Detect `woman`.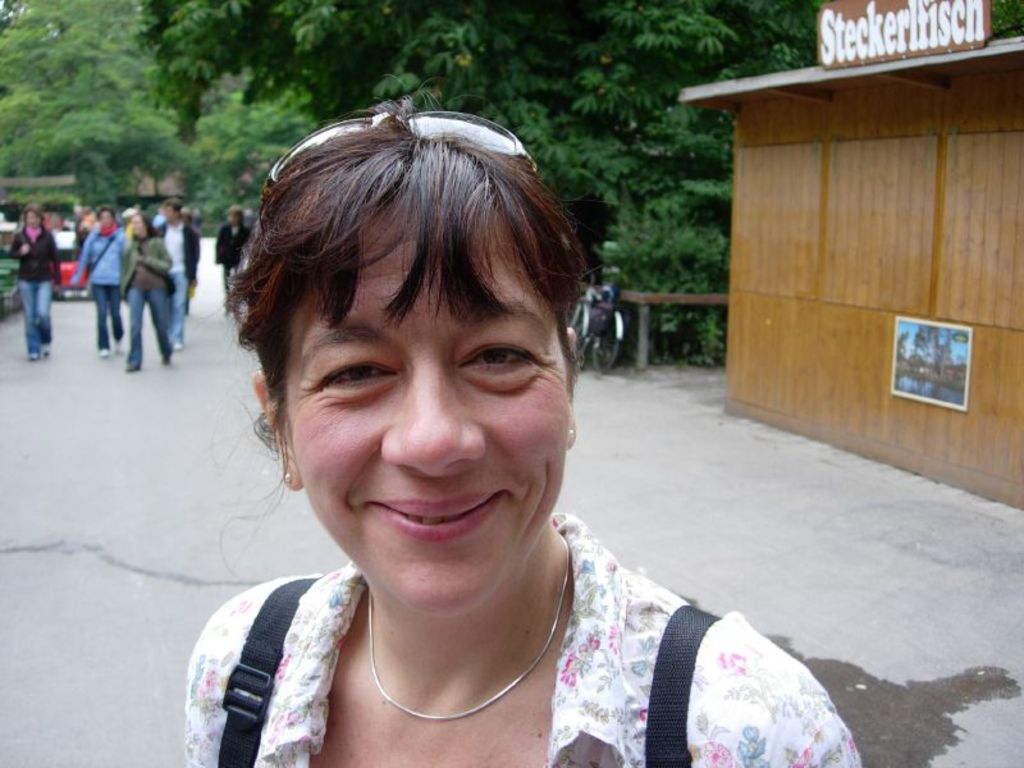
Detected at select_region(0, 195, 64, 370).
